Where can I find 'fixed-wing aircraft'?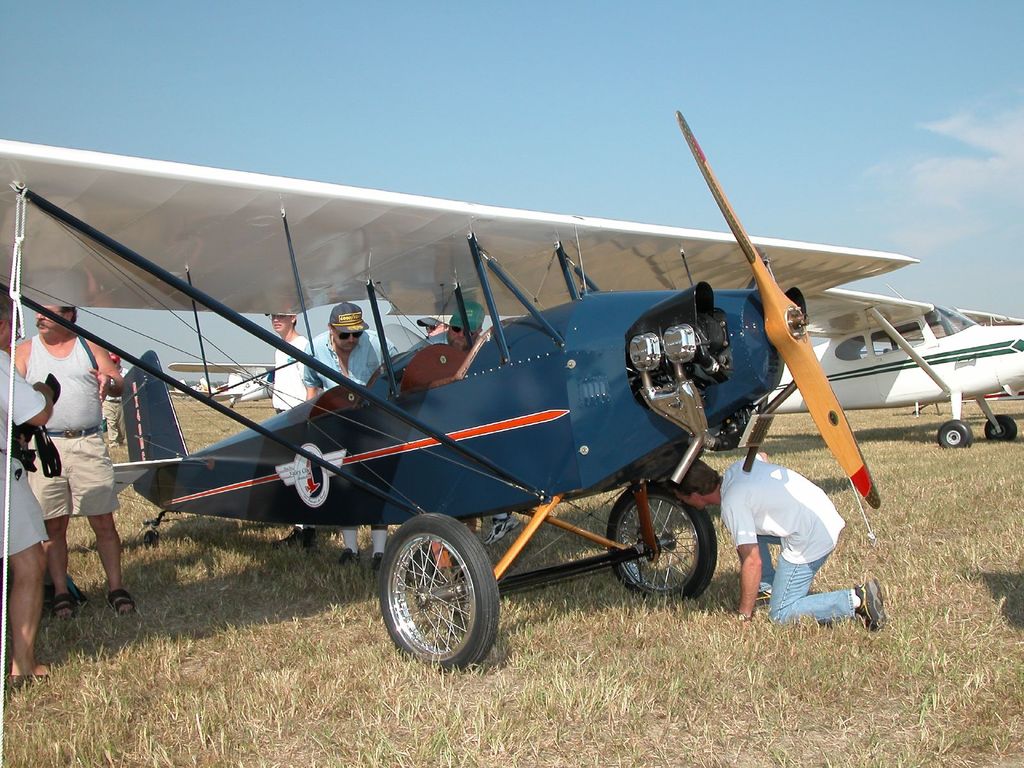
You can find it at (left=764, top=299, right=1023, bottom=452).
